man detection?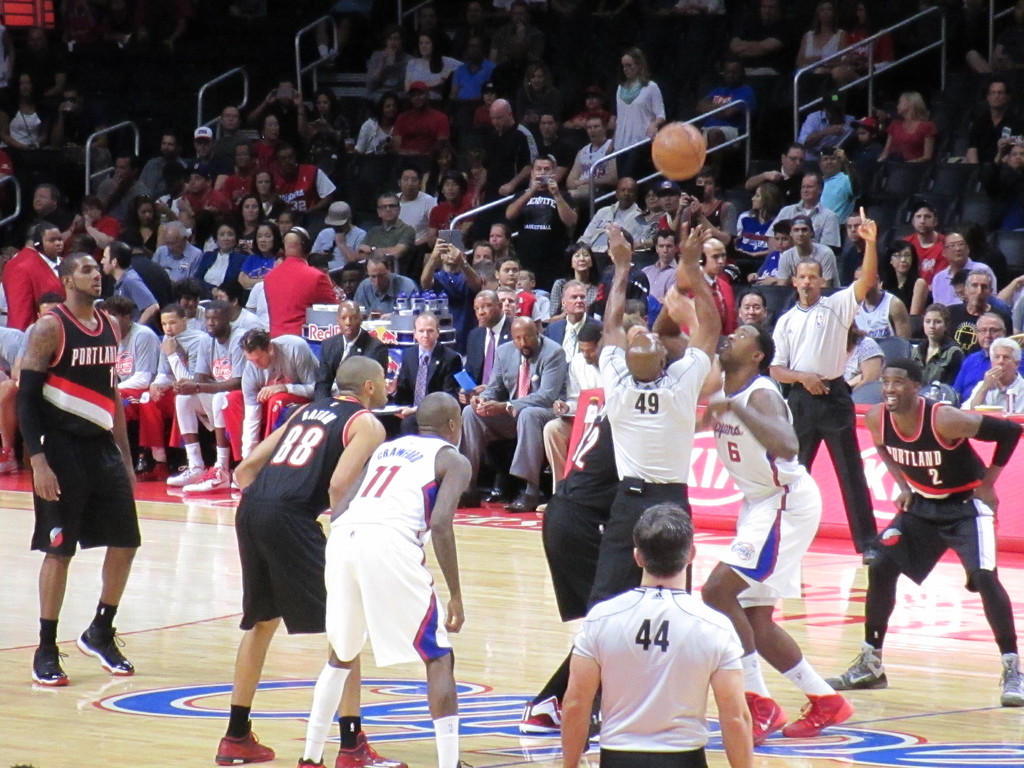
bbox=[542, 518, 783, 762]
